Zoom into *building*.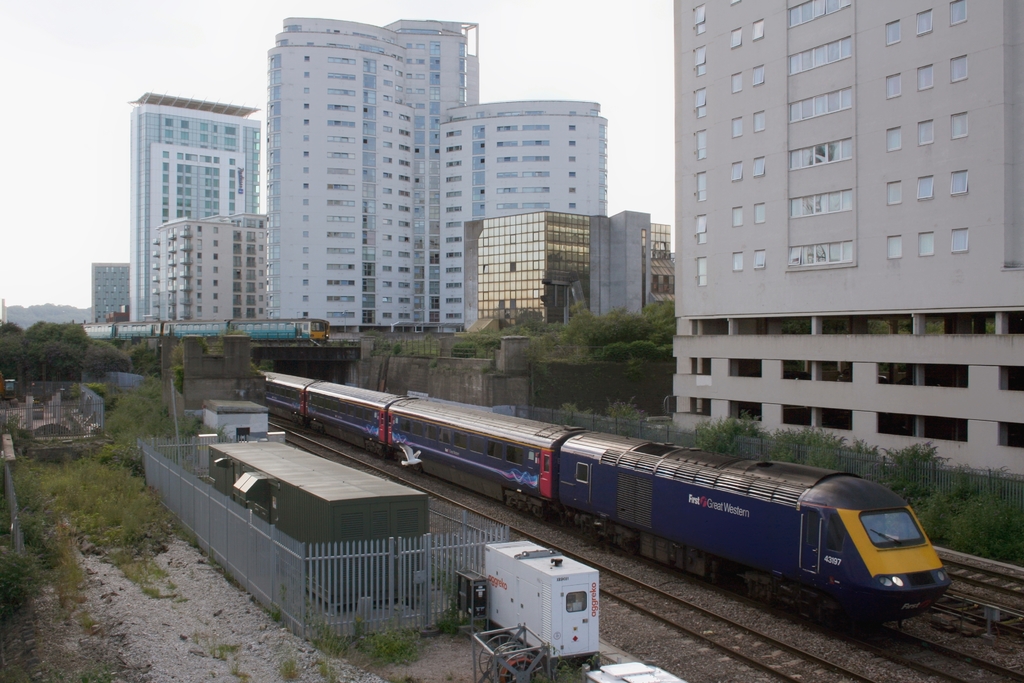
Zoom target: (left=96, top=261, right=132, bottom=323).
